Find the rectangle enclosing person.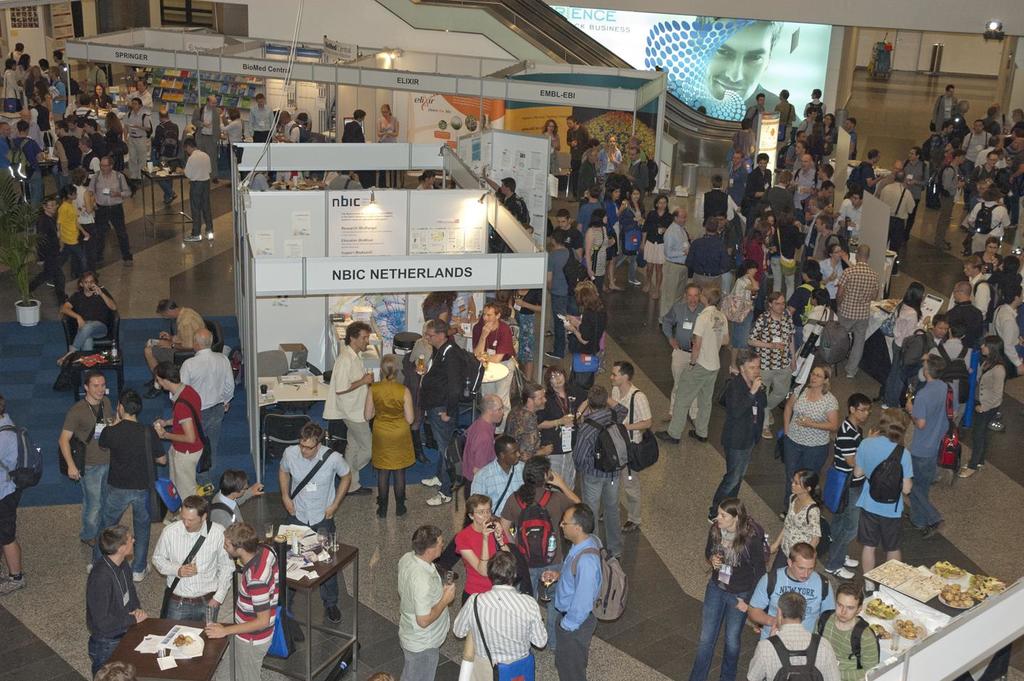
select_region(844, 154, 883, 199).
